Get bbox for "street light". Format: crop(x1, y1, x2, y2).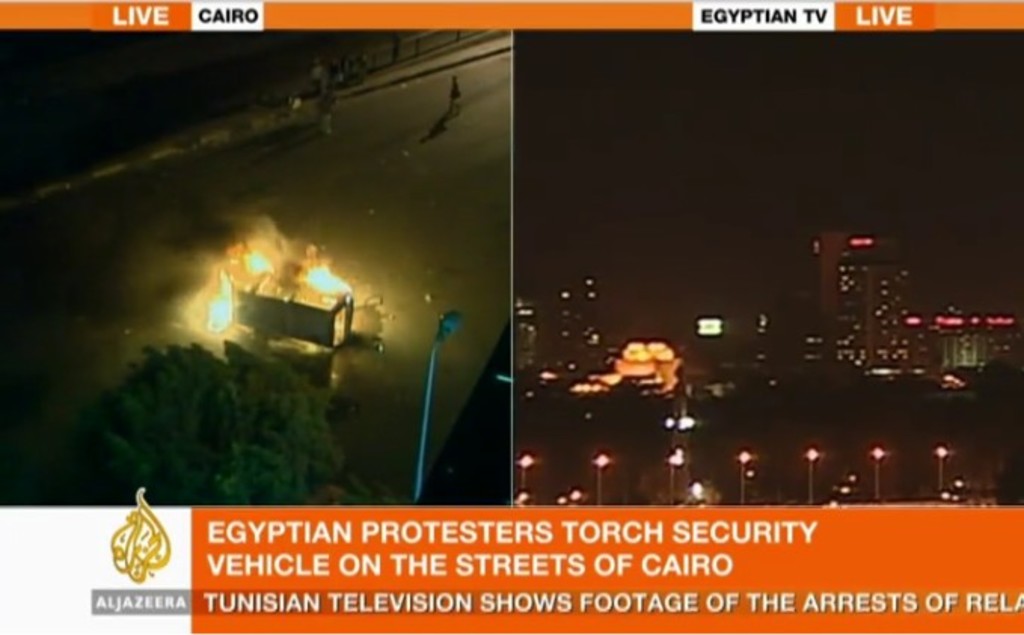
crop(941, 468, 970, 505).
